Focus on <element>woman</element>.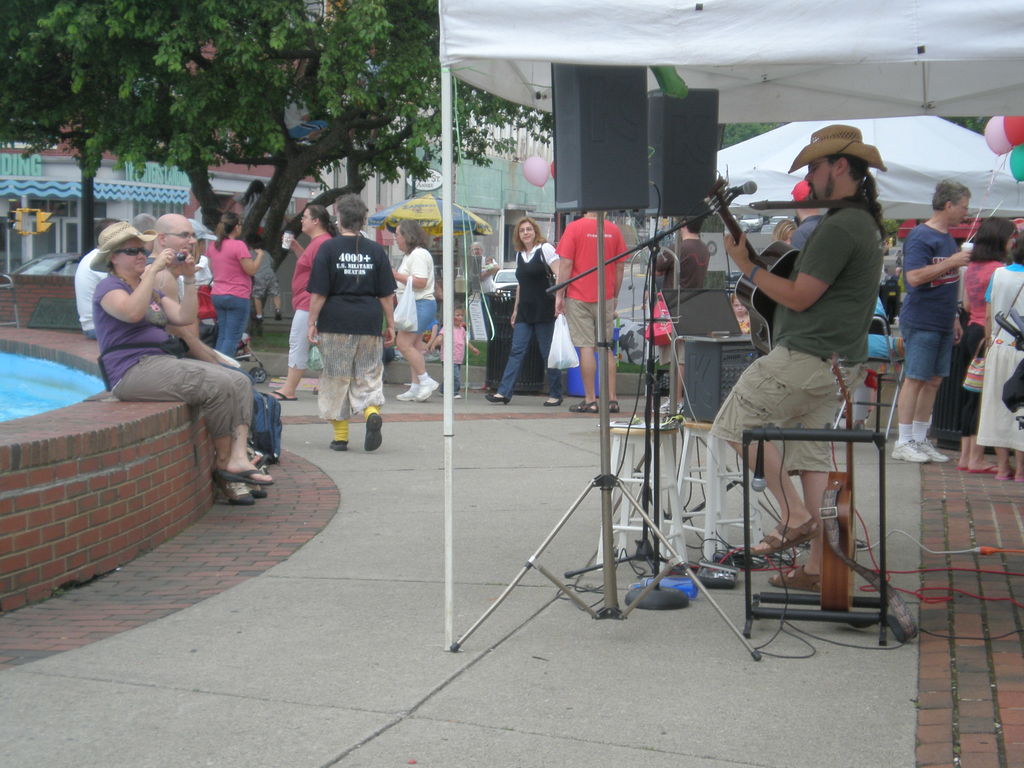
Focused at [980, 228, 1023, 474].
